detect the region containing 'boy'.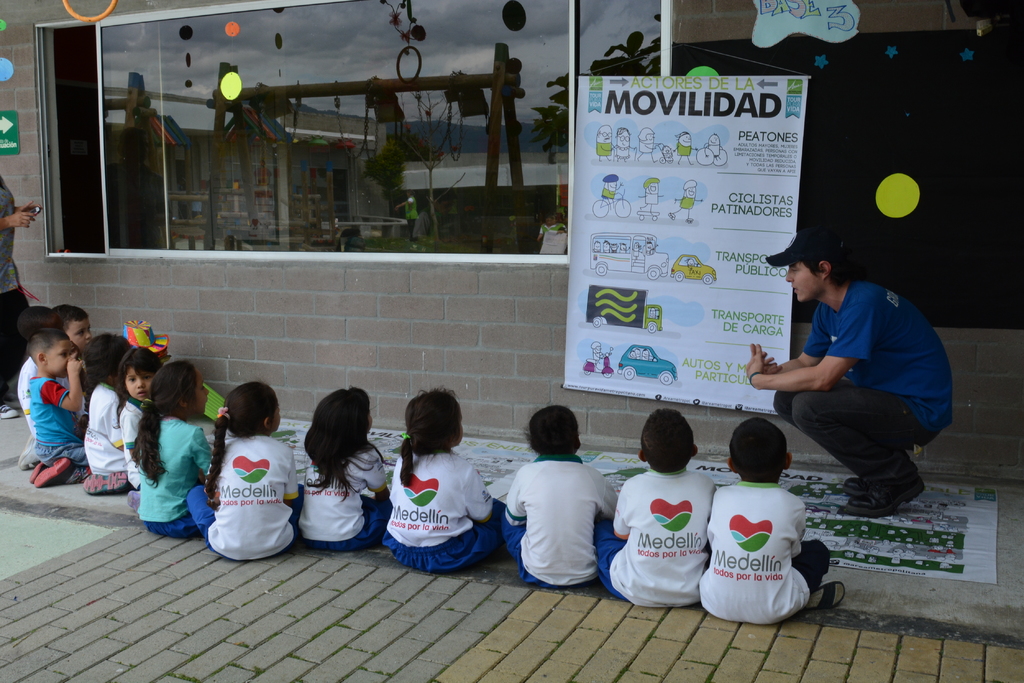
bbox(52, 308, 104, 353).
